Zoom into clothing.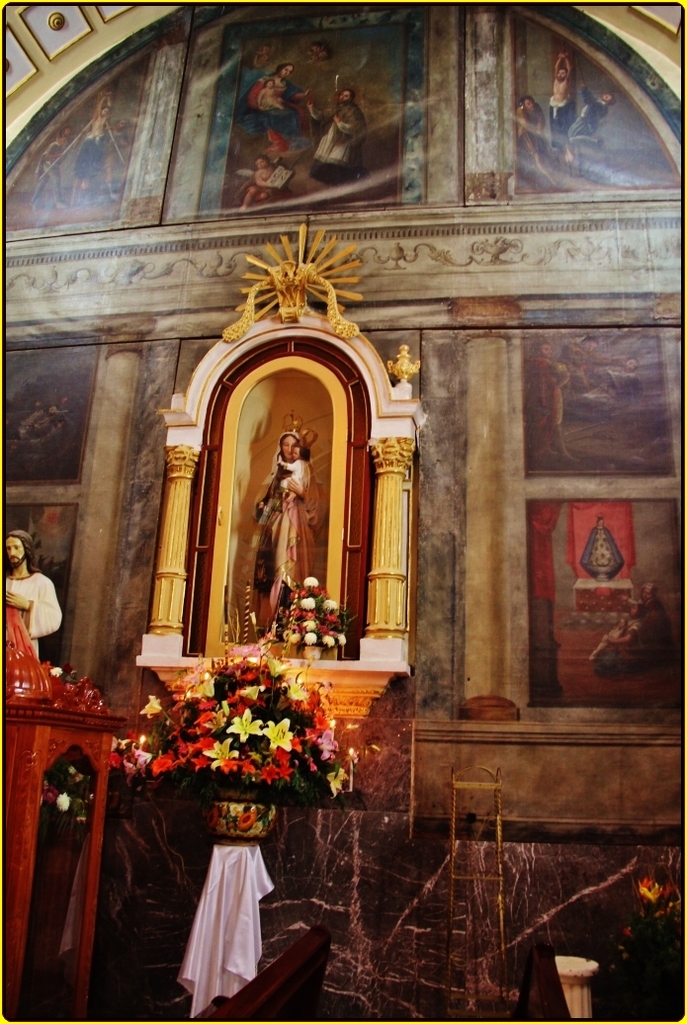
Zoom target: box(33, 405, 68, 436).
